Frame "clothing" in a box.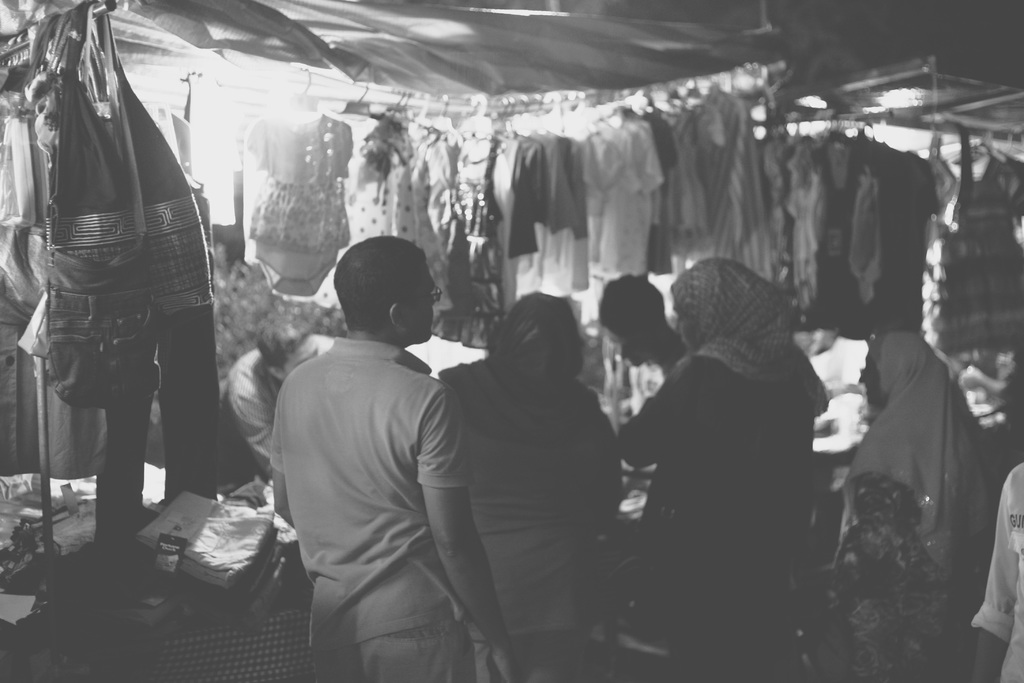
region(968, 457, 1023, 682).
